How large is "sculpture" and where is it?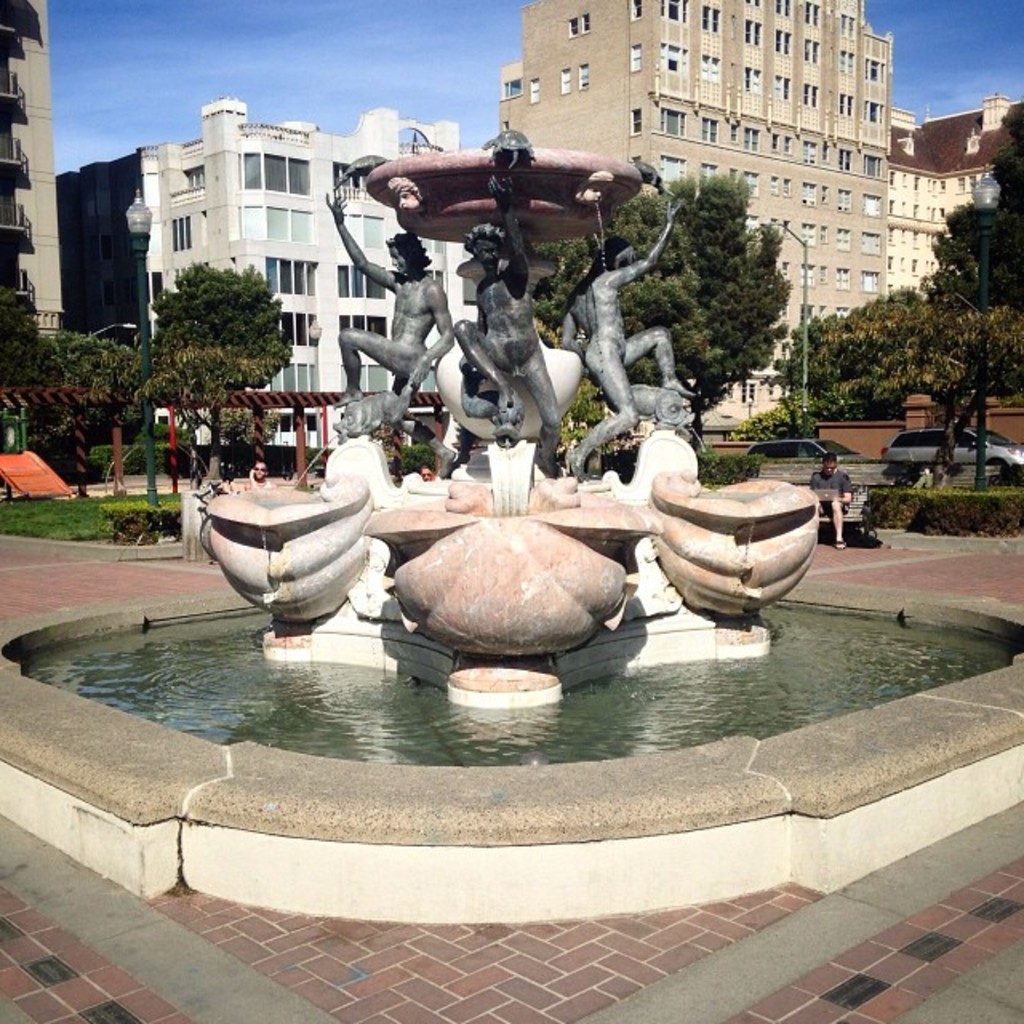
Bounding box: <bbox>290, 117, 776, 496</bbox>.
